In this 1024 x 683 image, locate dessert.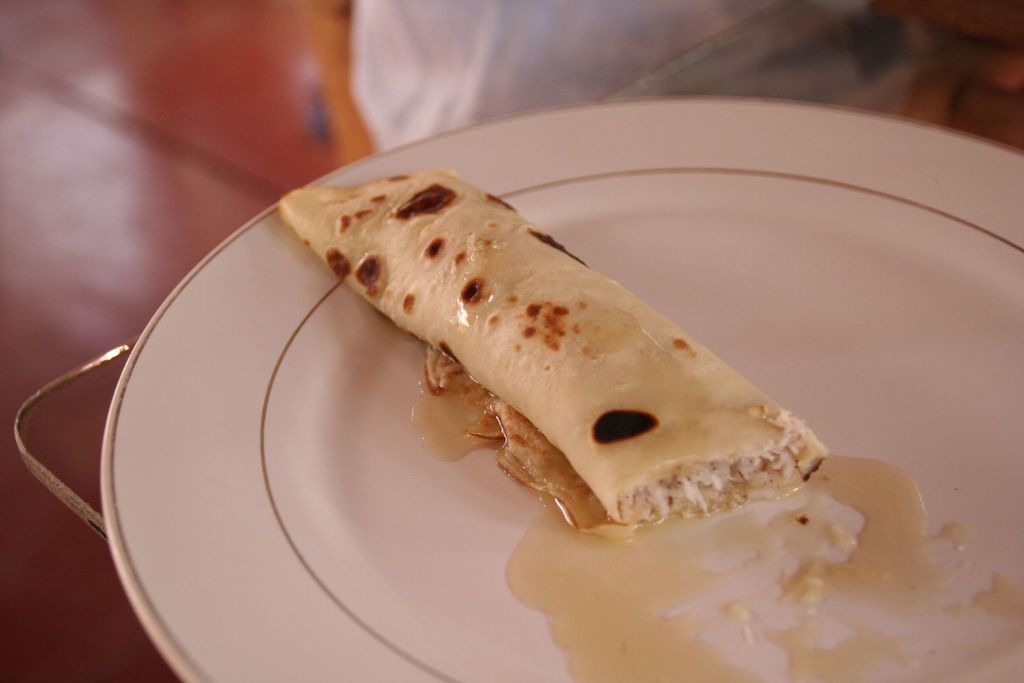
Bounding box: bbox(280, 177, 828, 528).
